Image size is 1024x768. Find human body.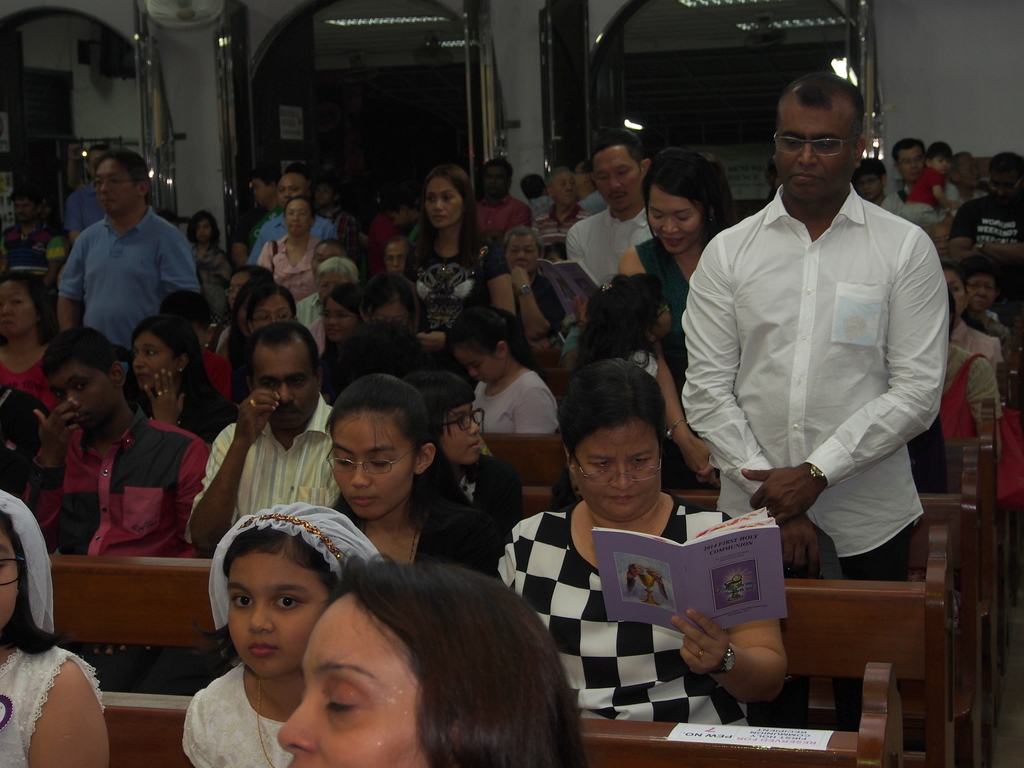
{"left": 46, "top": 326, "right": 210, "bottom": 550}.
